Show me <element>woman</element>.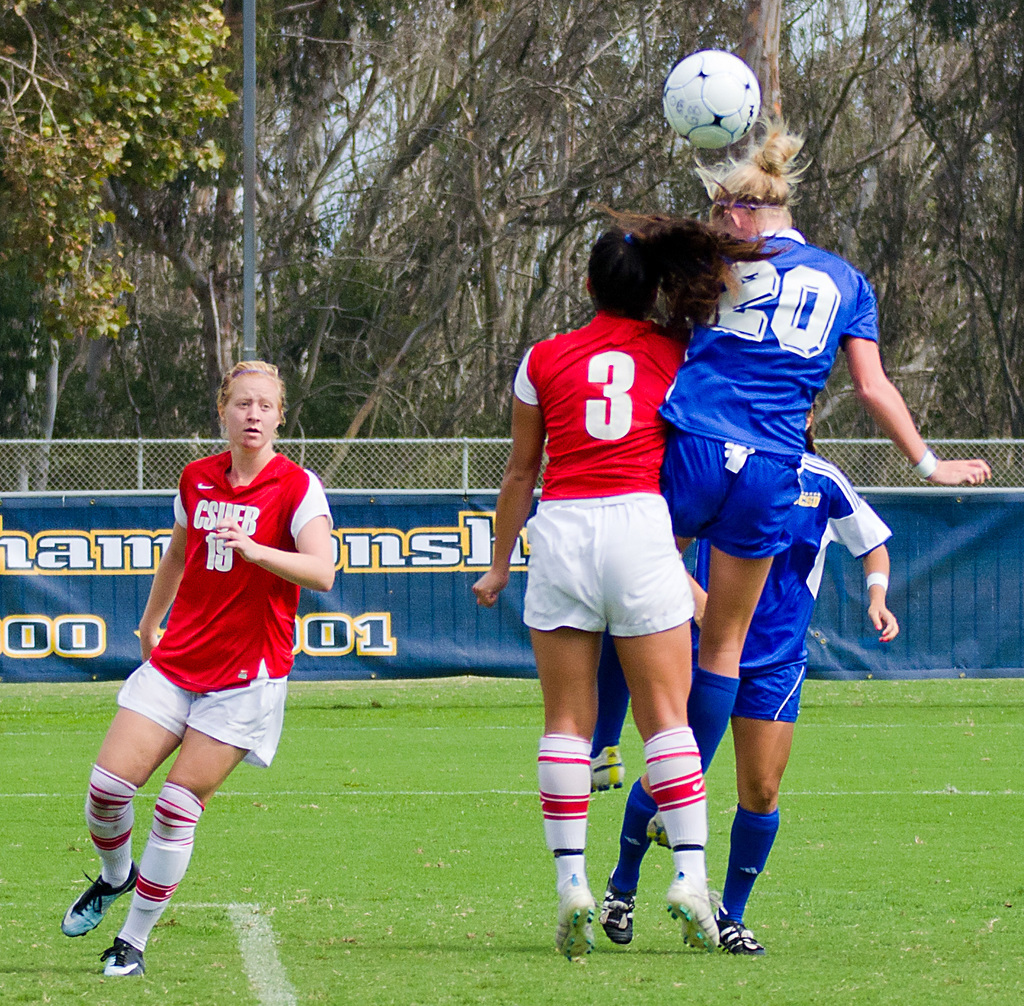
<element>woman</element> is here: {"x1": 57, "y1": 362, "x2": 330, "y2": 984}.
